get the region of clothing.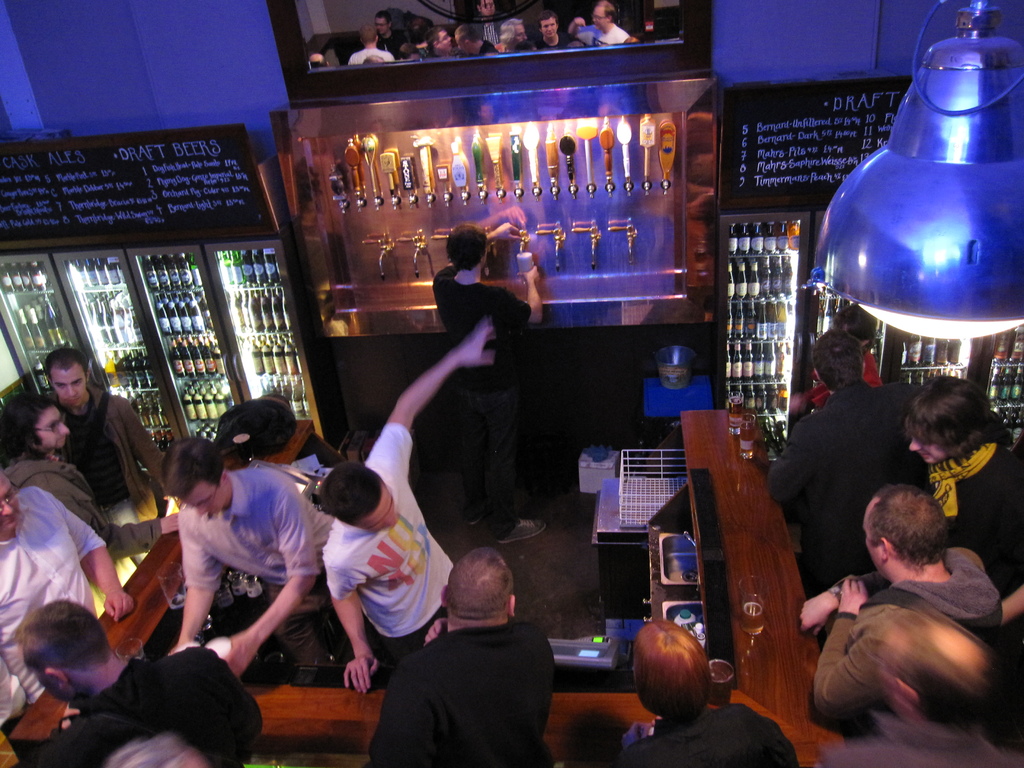
(left=820, top=714, right=1023, bottom=767).
